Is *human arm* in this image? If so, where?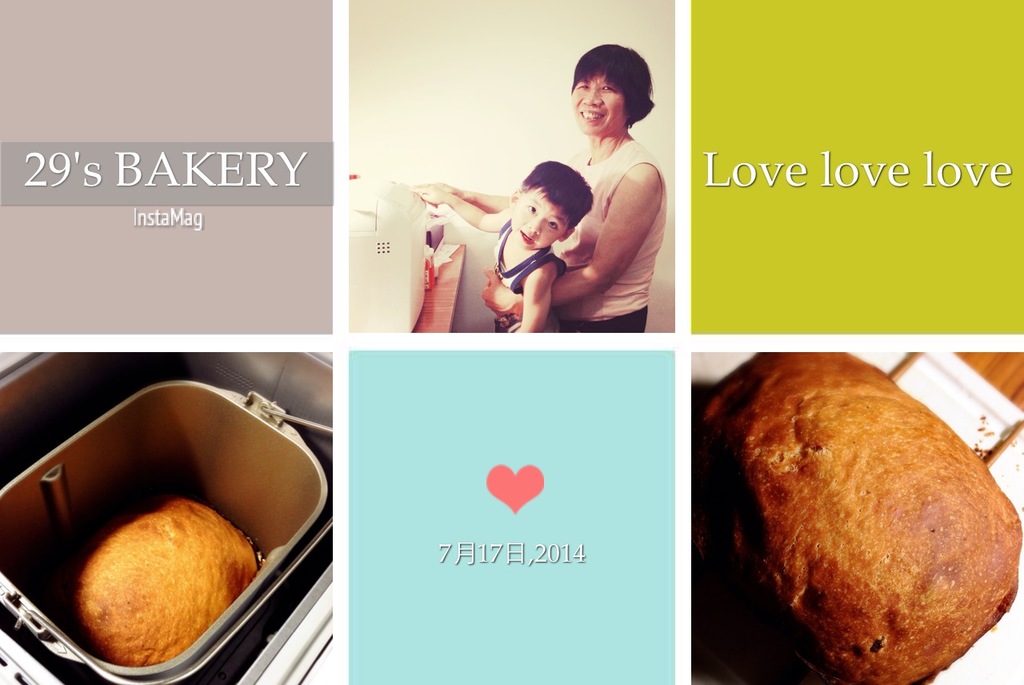
Yes, at left=413, top=183, right=513, bottom=231.
